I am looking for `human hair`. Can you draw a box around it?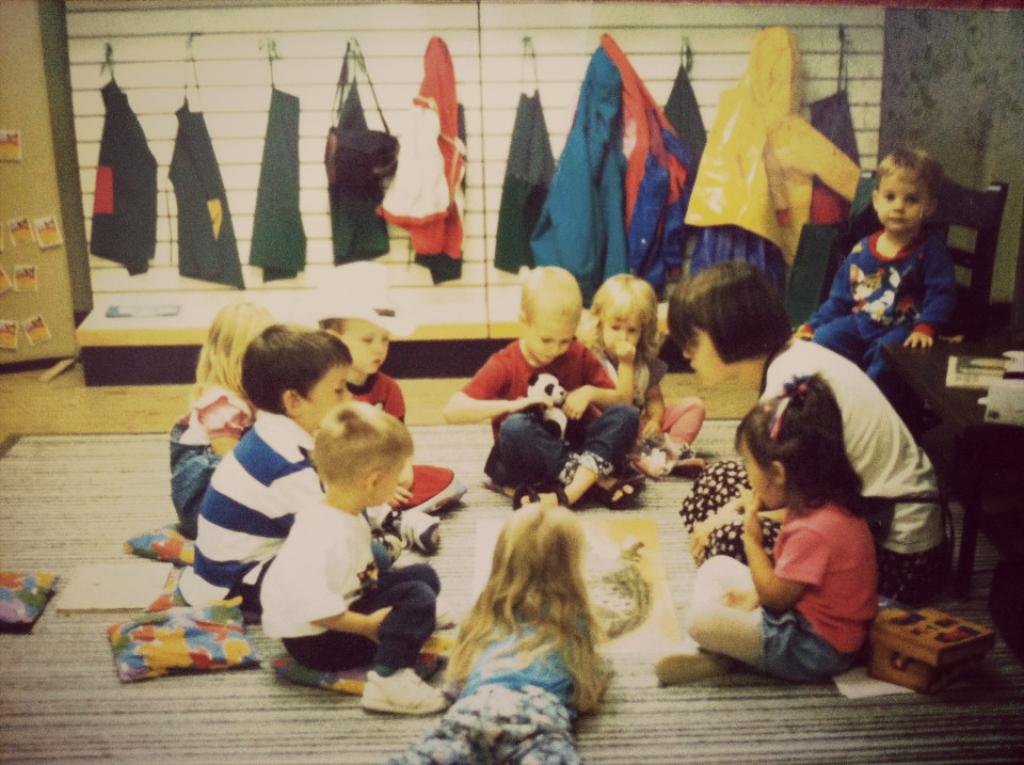
Sure, the bounding box is <region>202, 287, 276, 411</region>.
